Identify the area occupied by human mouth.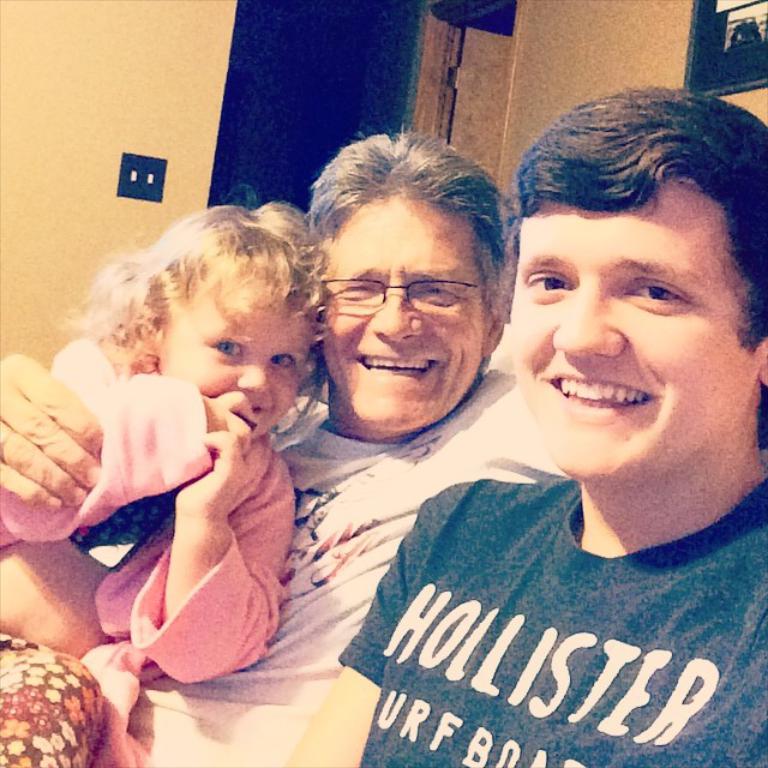
Area: bbox=(540, 367, 652, 421).
